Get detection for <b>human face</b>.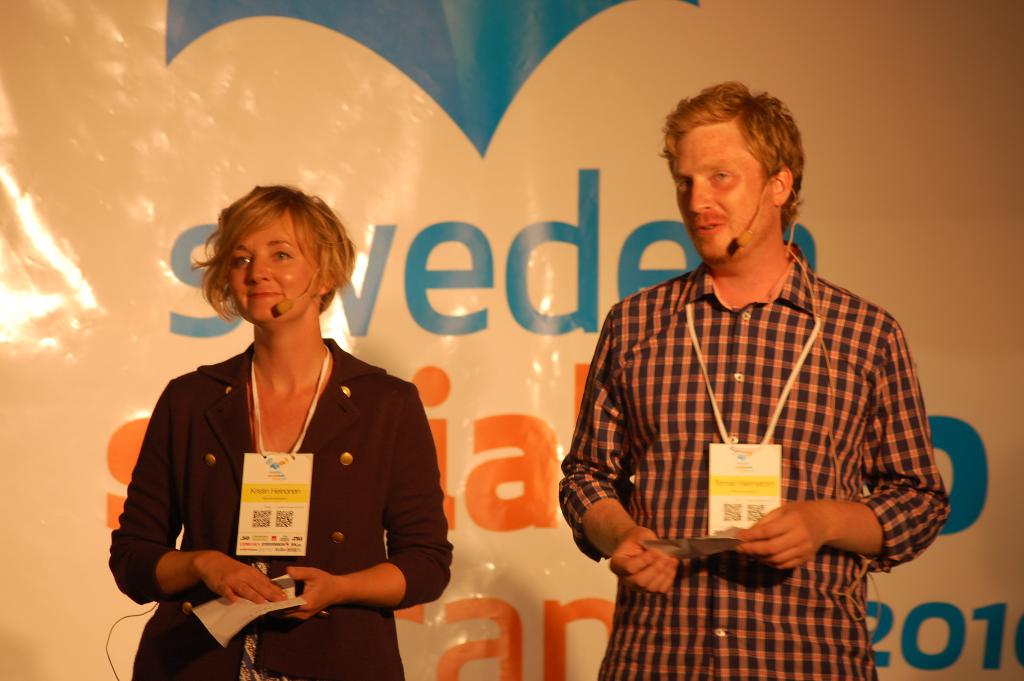
Detection: (x1=227, y1=212, x2=317, y2=322).
